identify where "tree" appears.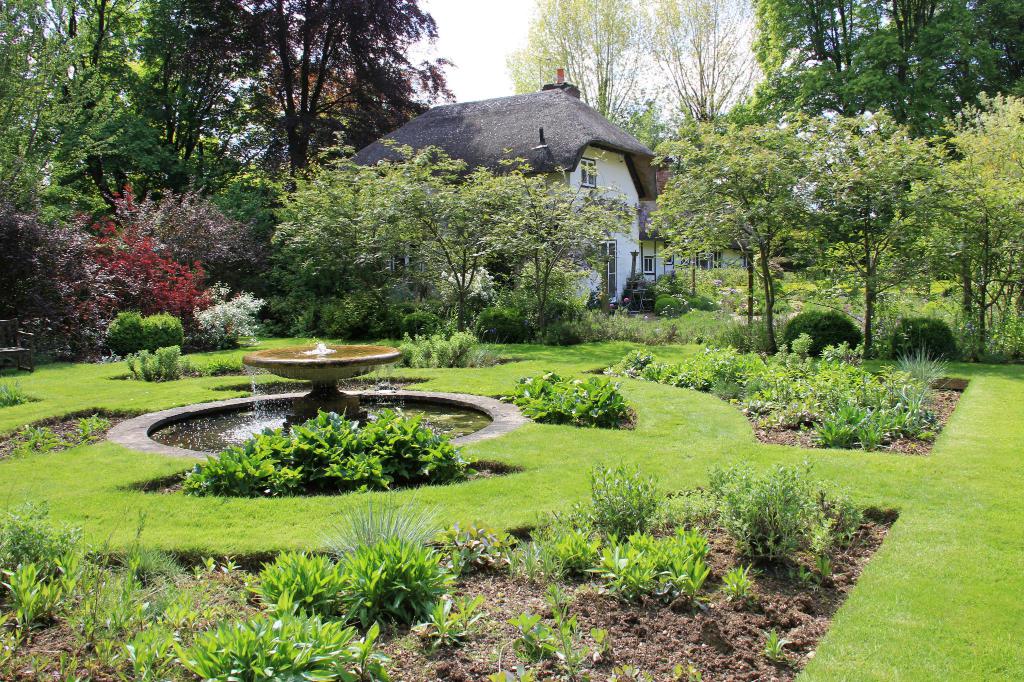
Appears at 669, 0, 774, 125.
